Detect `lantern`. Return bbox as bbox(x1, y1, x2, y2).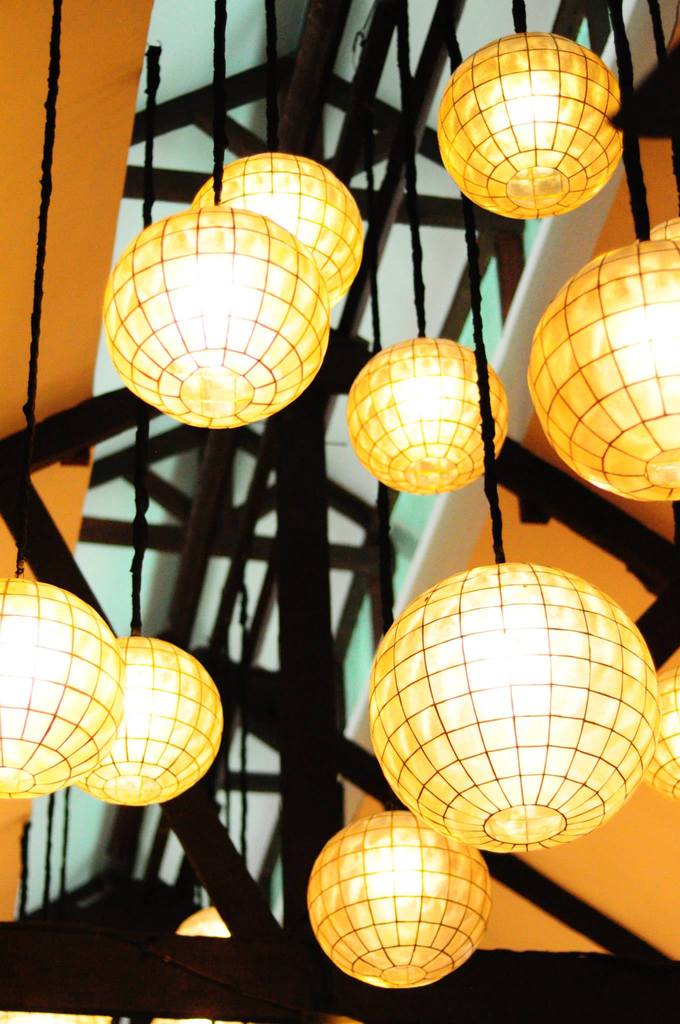
bbox(433, 35, 621, 221).
